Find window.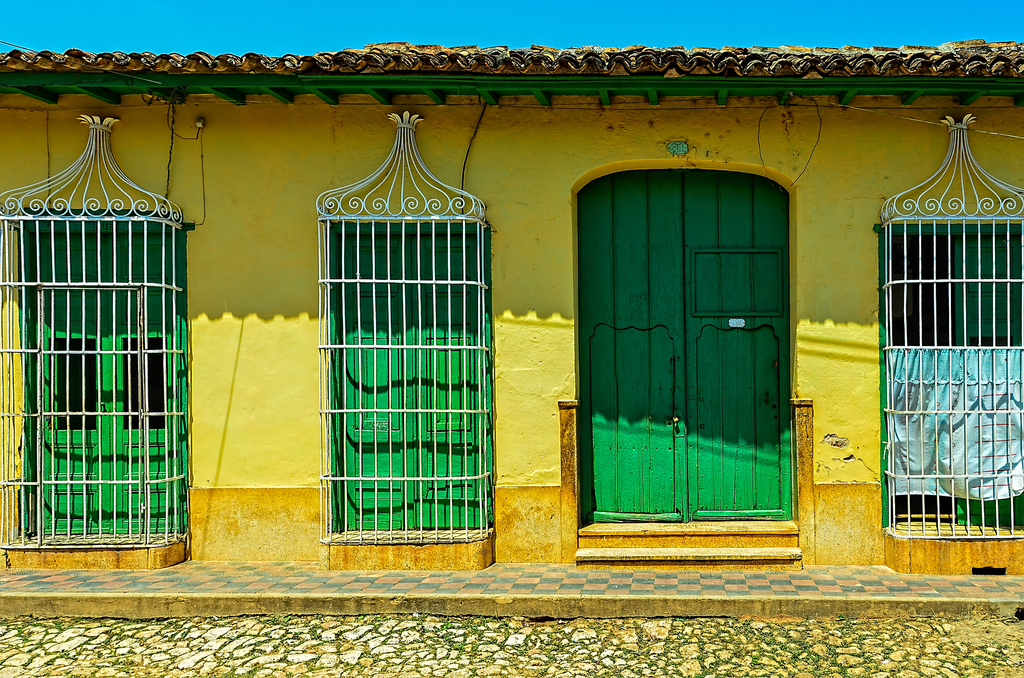
left=27, top=211, right=188, bottom=532.
